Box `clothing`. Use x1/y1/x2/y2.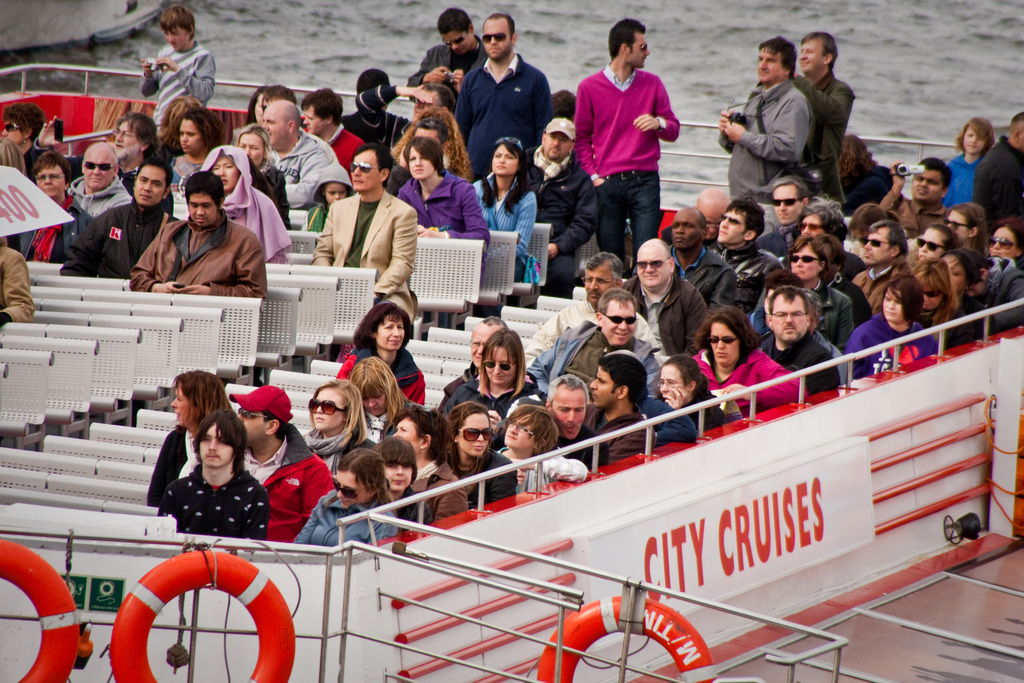
137/41/216/142.
